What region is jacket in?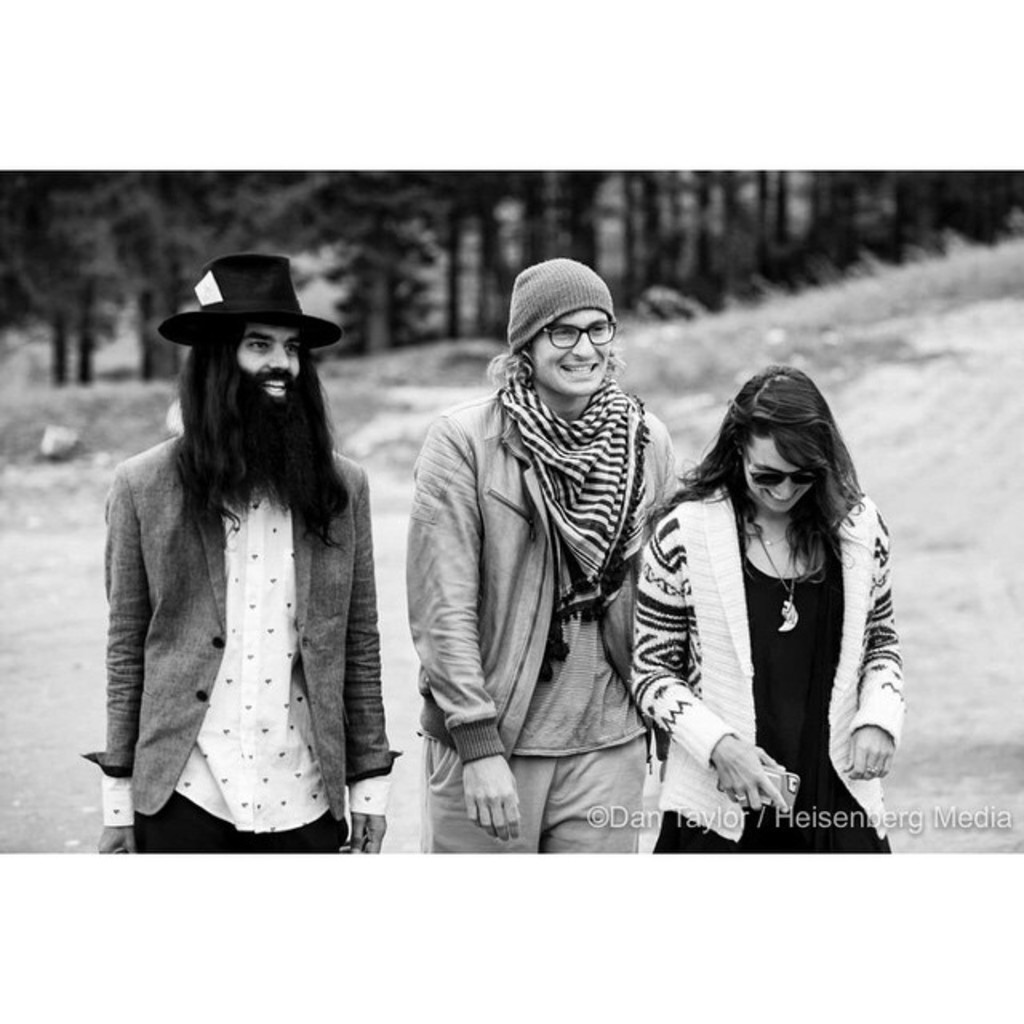
box(406, 387, 685, 765).
